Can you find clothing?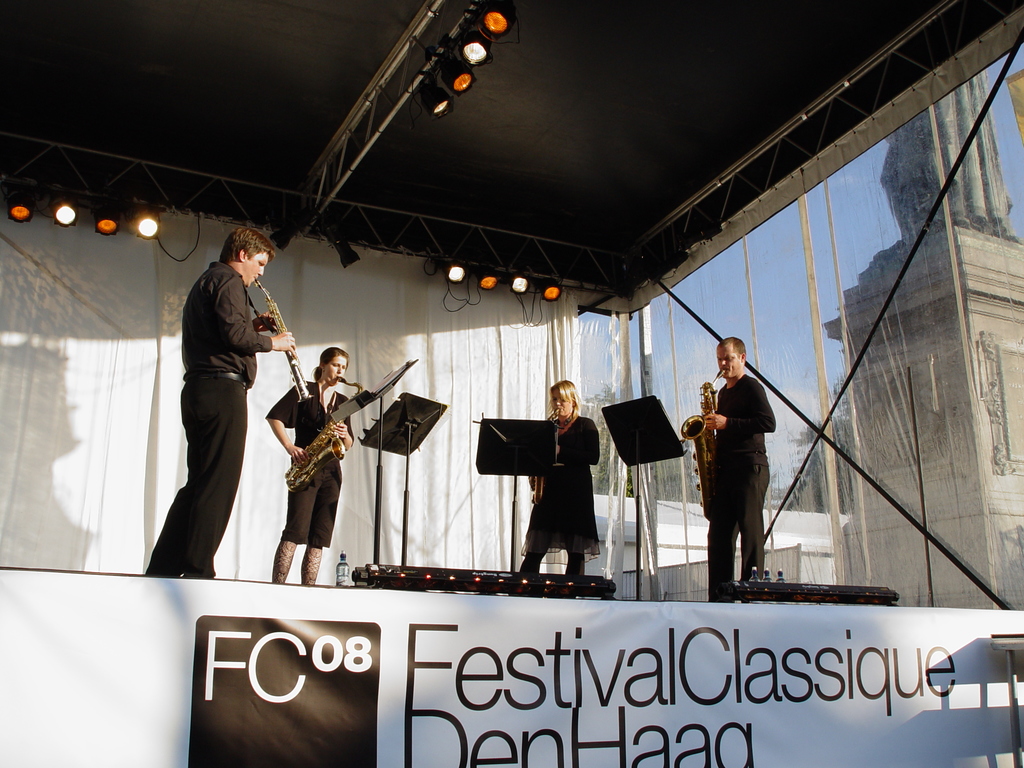
Yes, bounding box: (263,380,353,547).
